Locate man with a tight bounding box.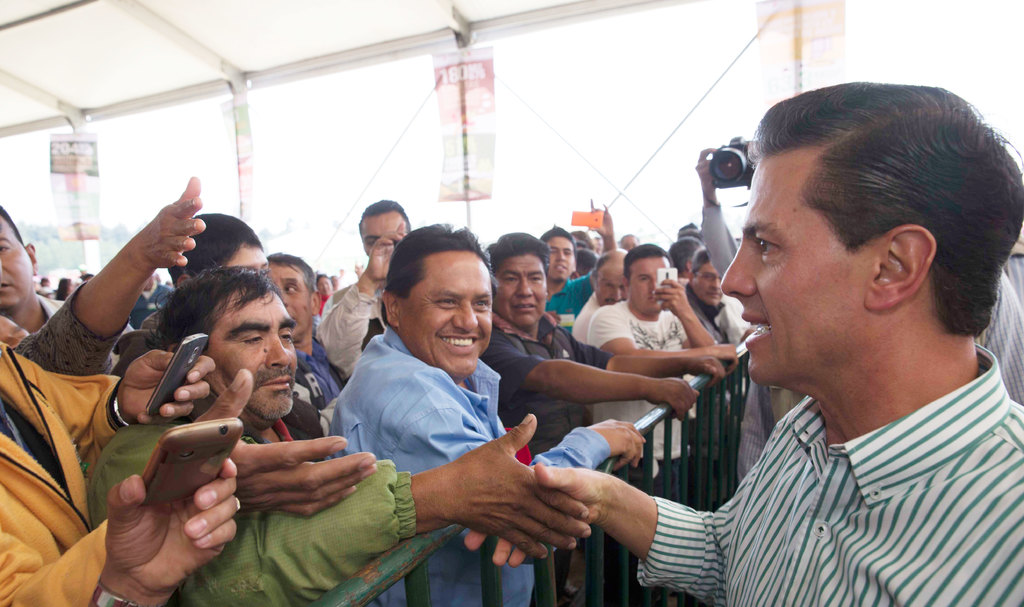
[598, 87, 1023, 592].
